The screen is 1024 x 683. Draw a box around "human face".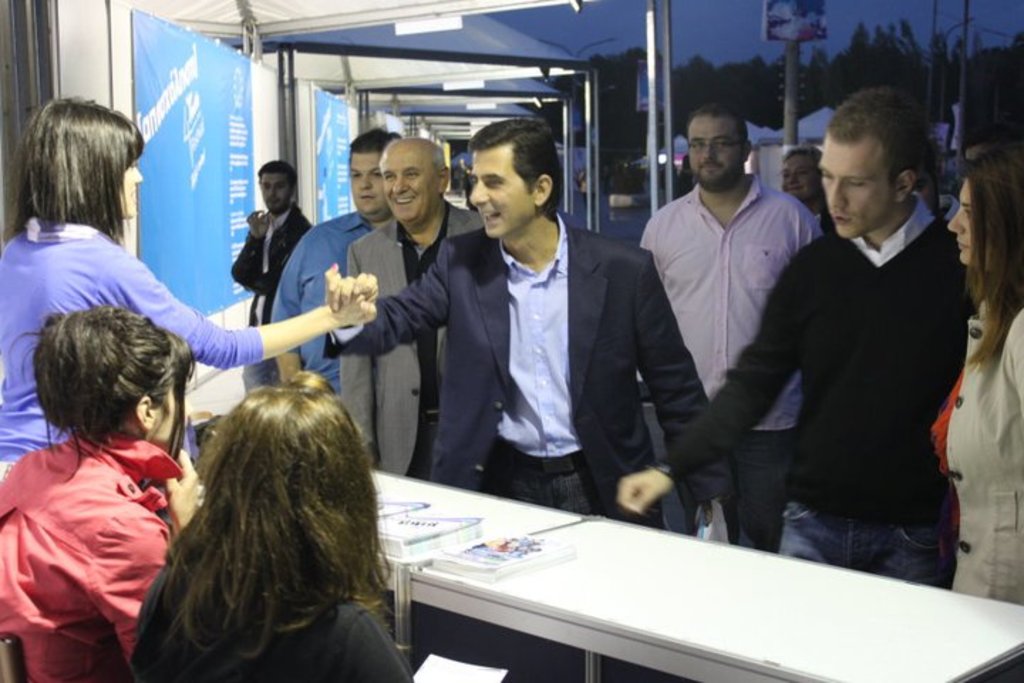
380/142/441/225.
